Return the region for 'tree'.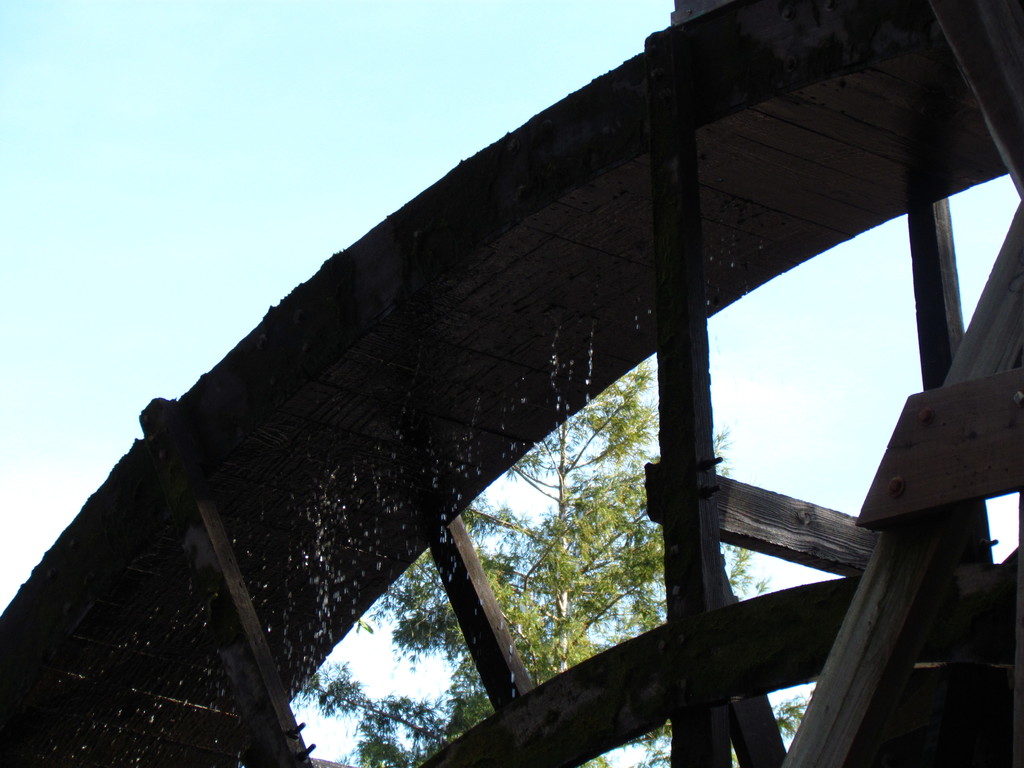
[282,356,746,767].
